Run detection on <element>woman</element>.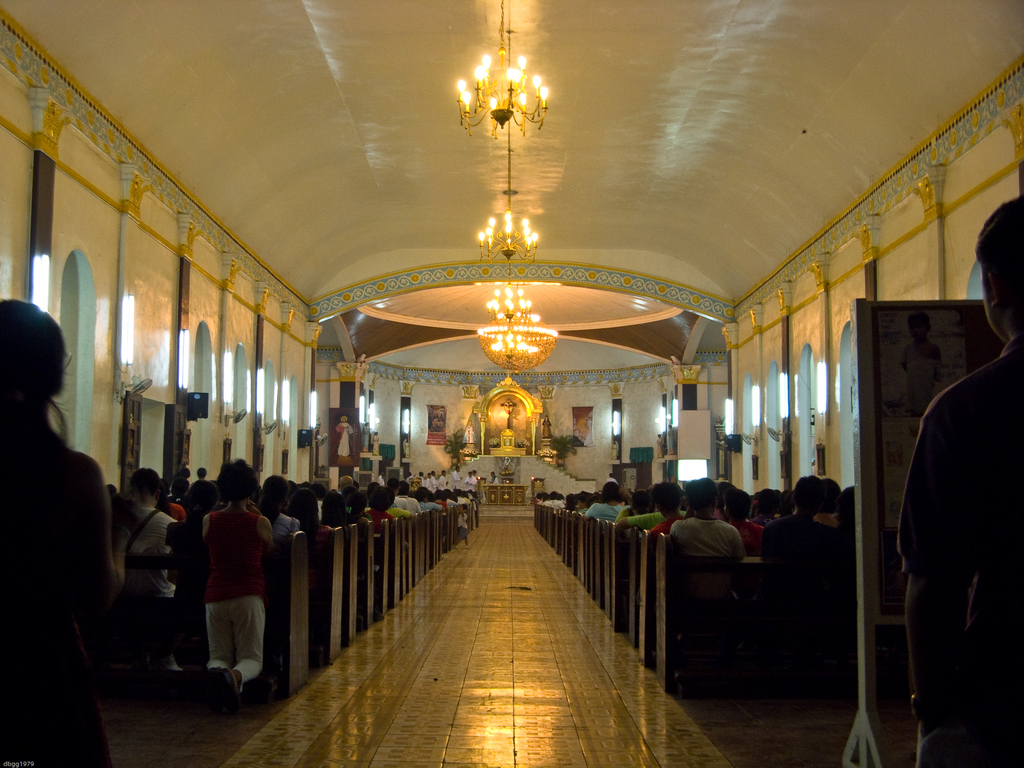
Result: box=[0, 260, 182, 767].
